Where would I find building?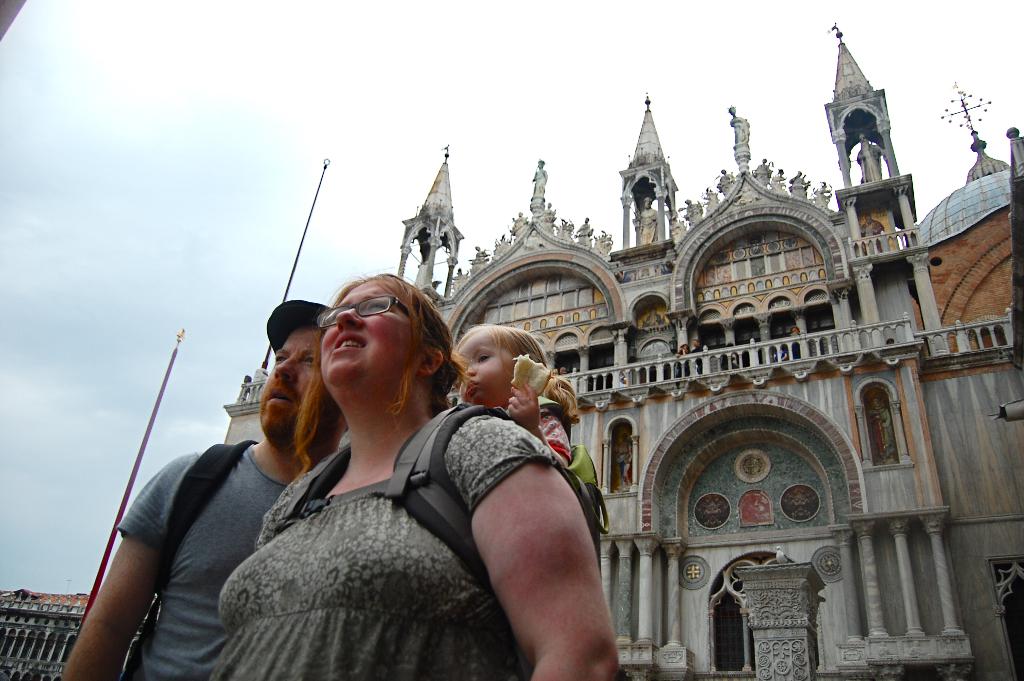
At [0,19,1023,680].
